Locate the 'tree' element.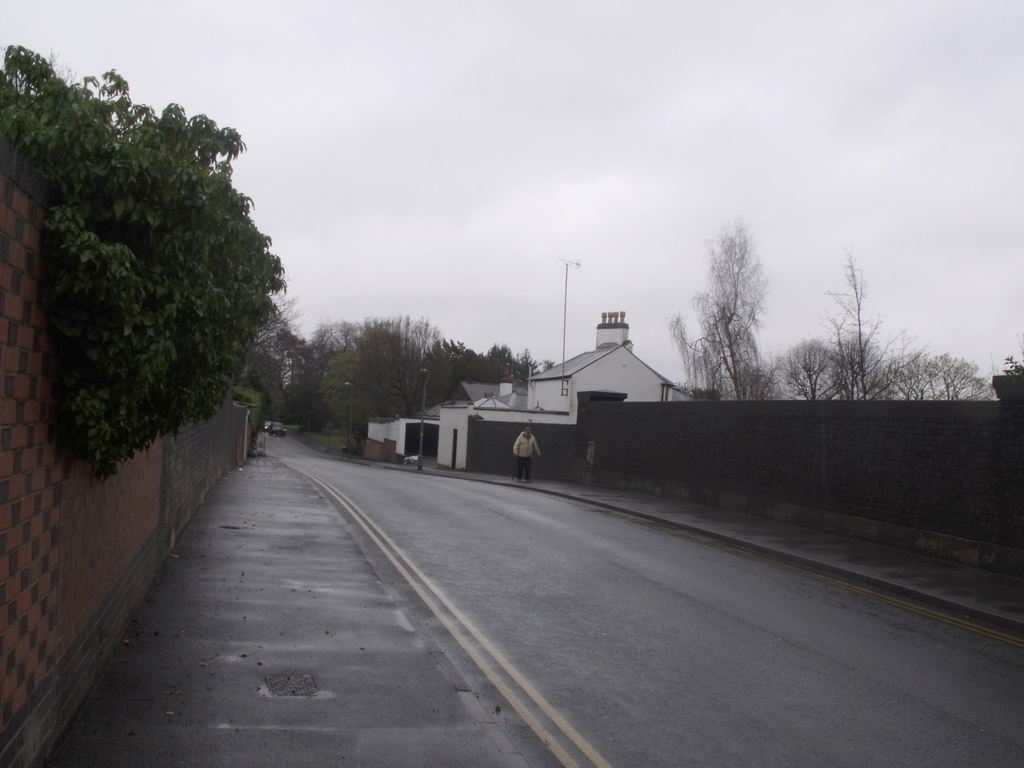
Element bbox: region(280, 301, 531, 479).
